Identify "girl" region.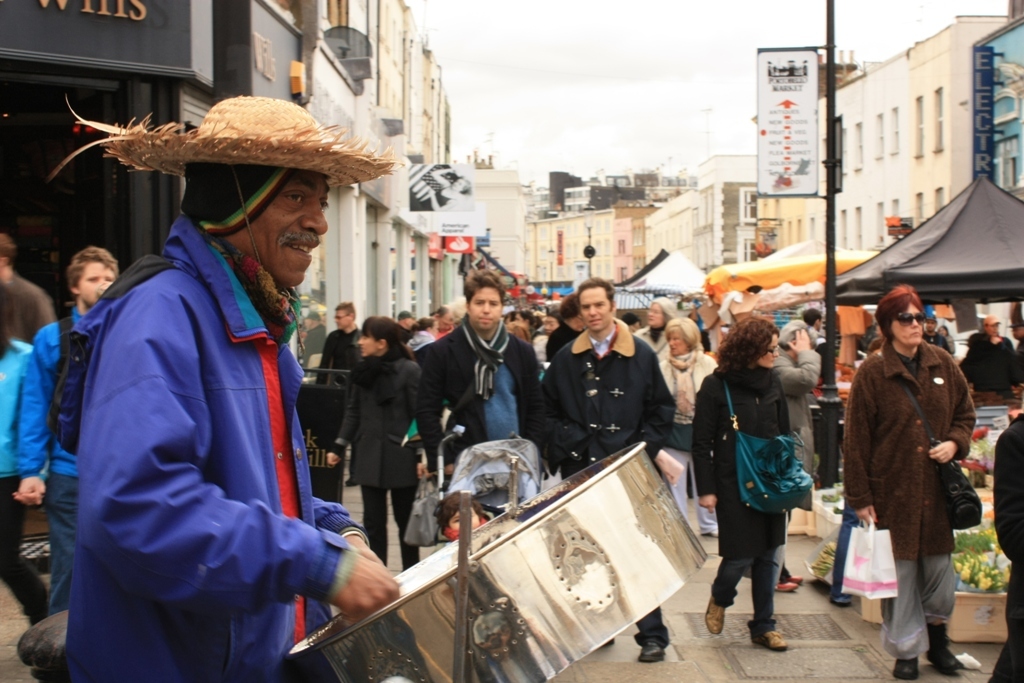
Region: bbox=(329, 320, 438, 568).
